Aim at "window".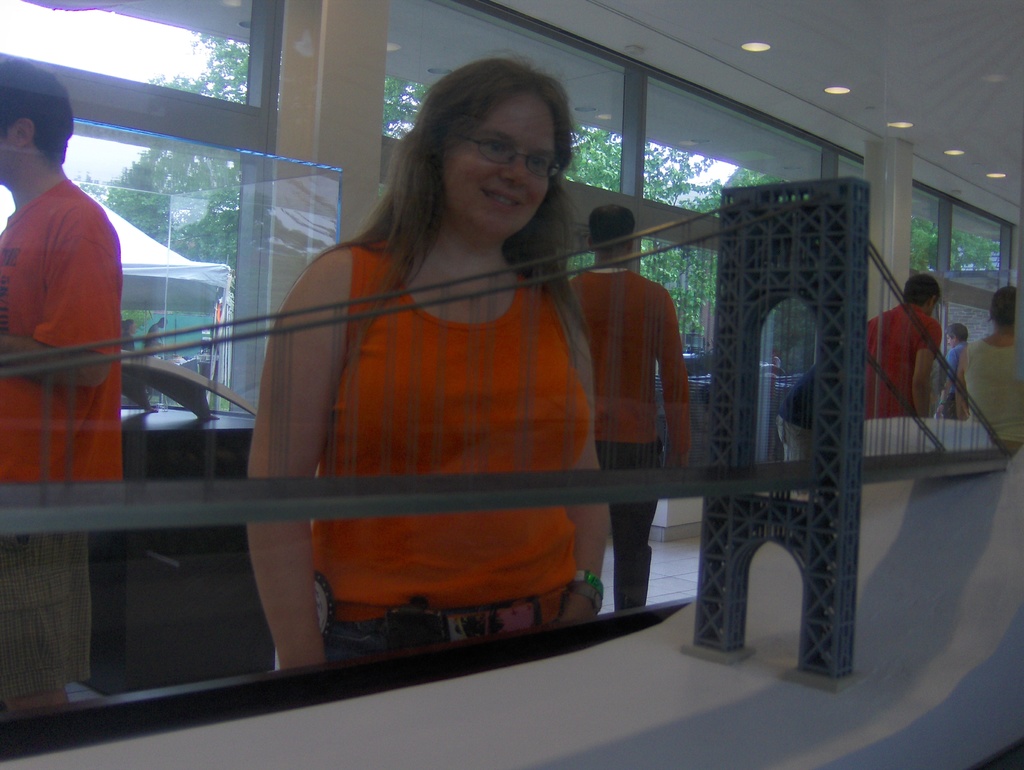
Aimed at rect(641, 72, 828, 202).
